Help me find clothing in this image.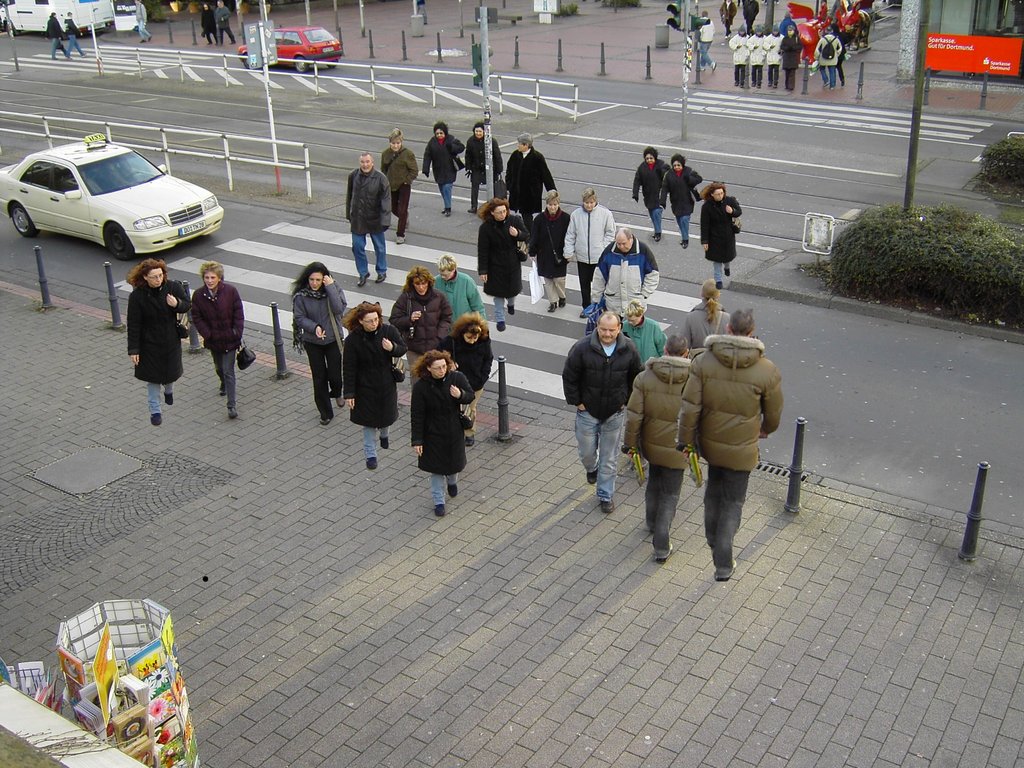
Found it: 620, 352, 692, 550.
